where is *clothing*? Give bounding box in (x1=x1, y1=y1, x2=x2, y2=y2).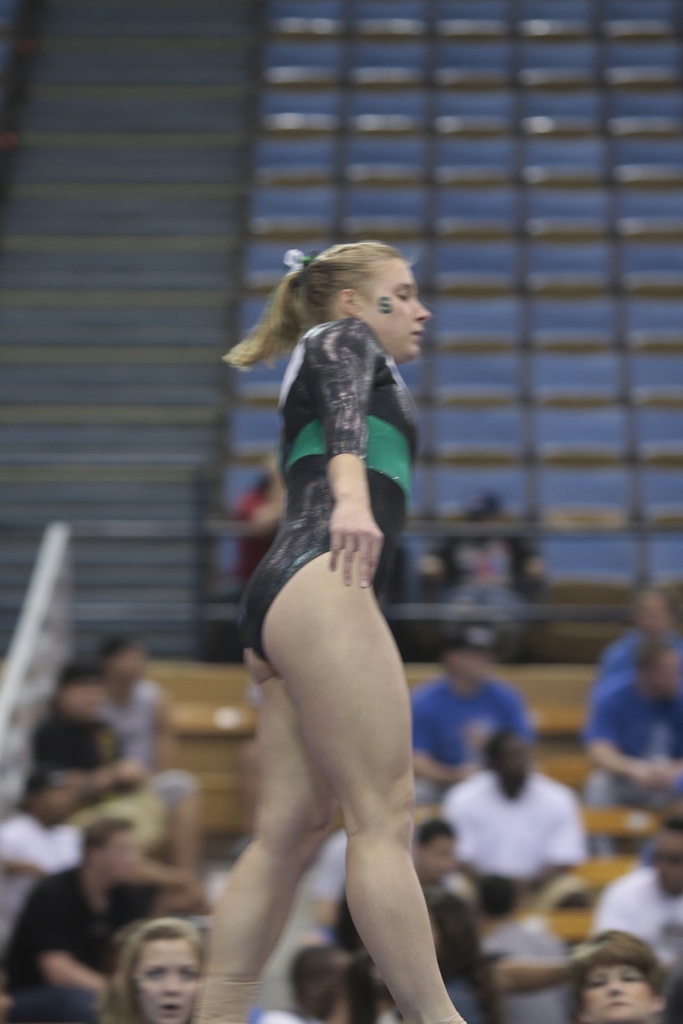
(x1=435, y1=522, x2=538, y2=595).
